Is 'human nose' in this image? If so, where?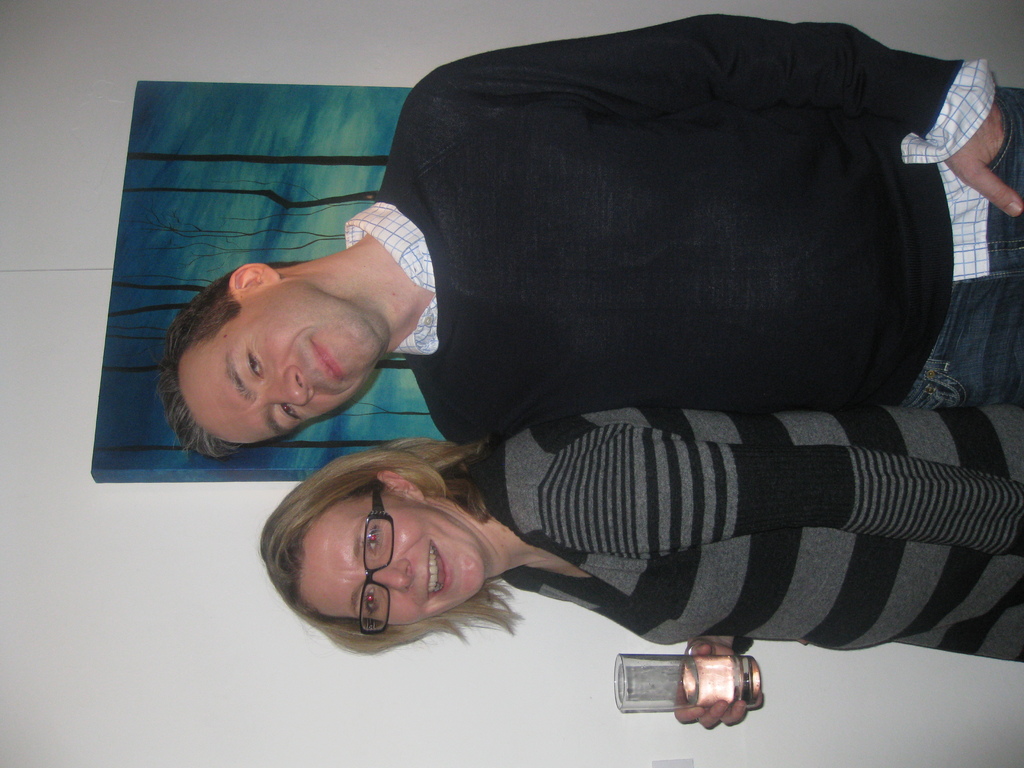
Yes, at 265/368/310/404.
